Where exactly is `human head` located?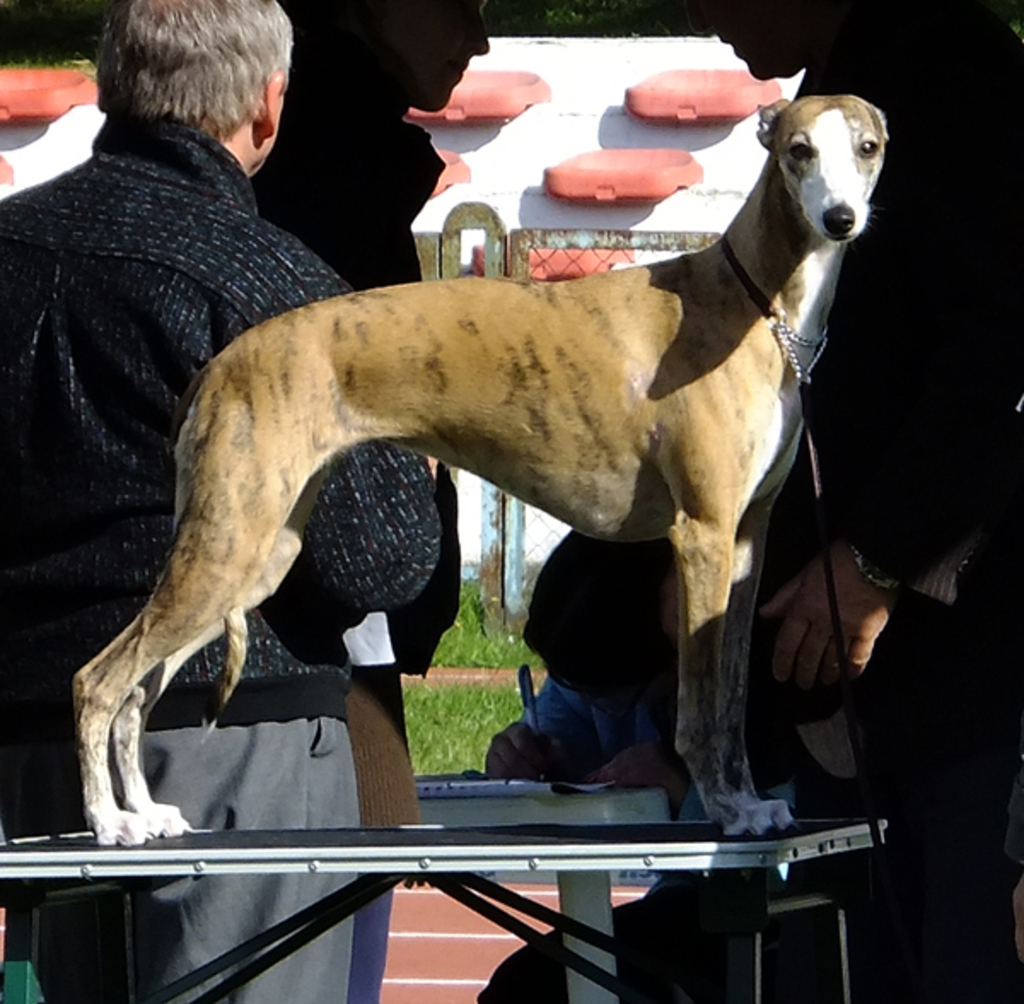
Its bounding box is bbox(517, 529, 674, 715).
